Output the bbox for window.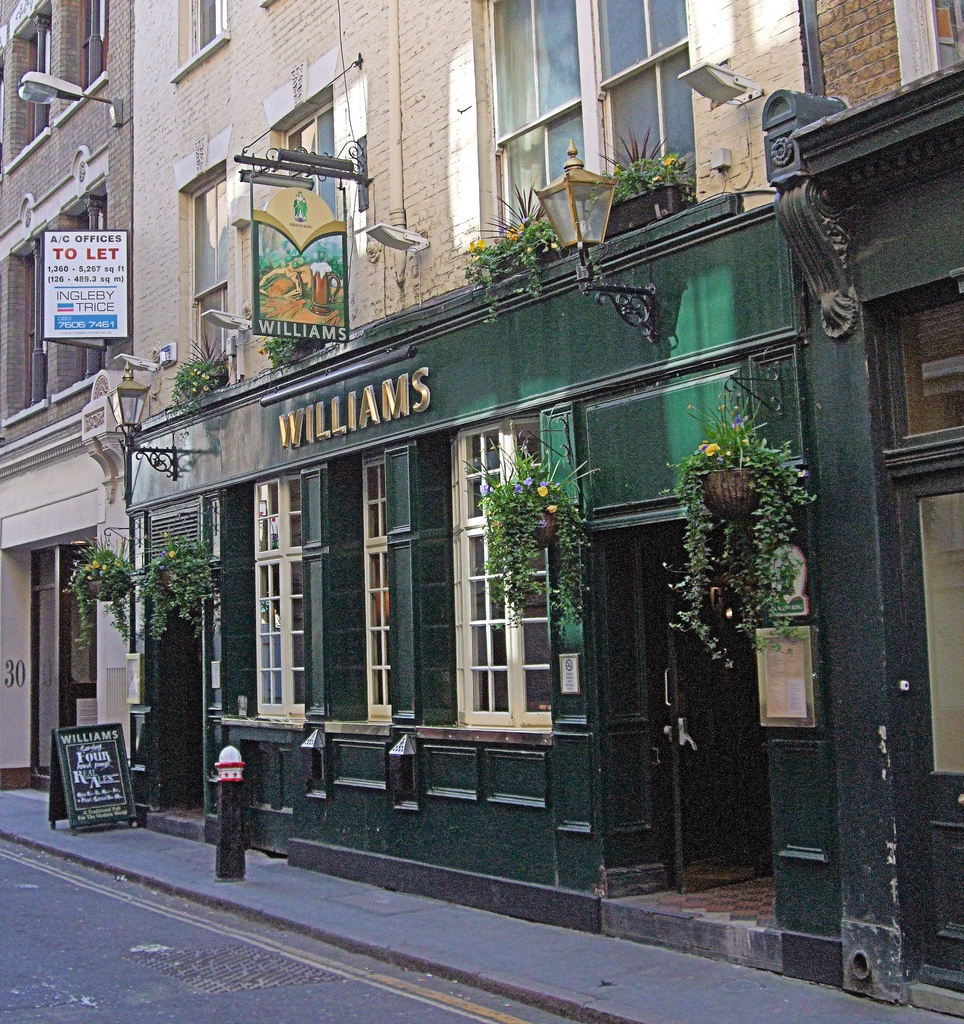
left=271, top=83, right=334, bottom=351.
